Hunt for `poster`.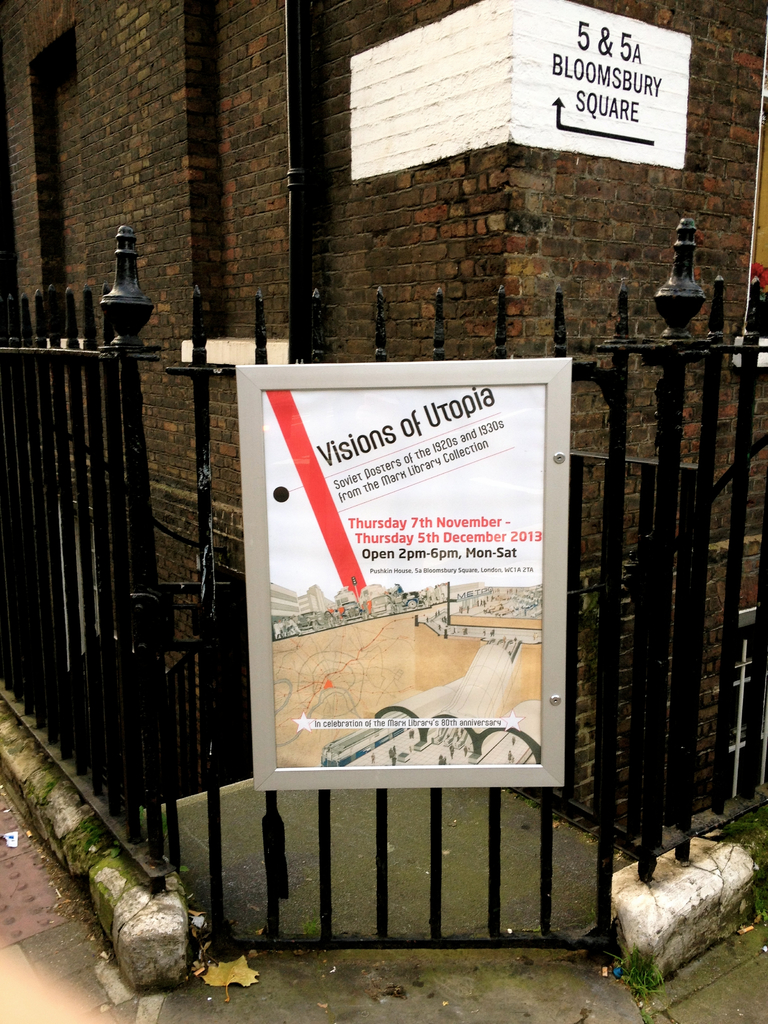
Hunted down at select_region(262, 386, 542, 767).
